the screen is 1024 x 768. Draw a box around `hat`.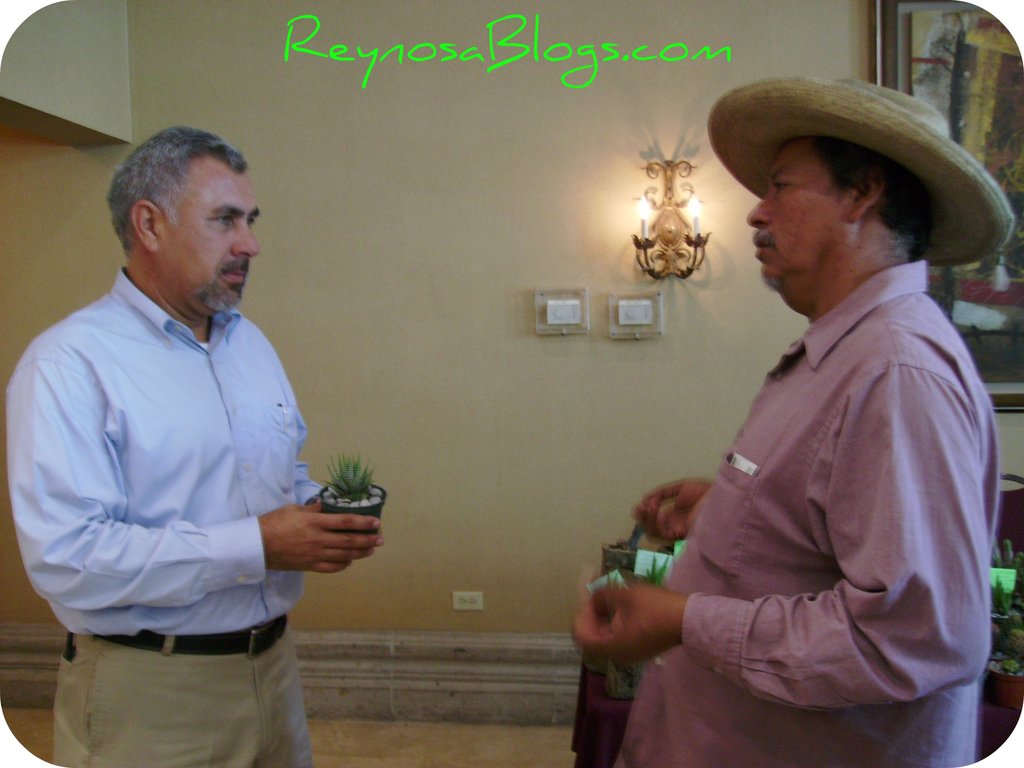
708 70 1012 270.
